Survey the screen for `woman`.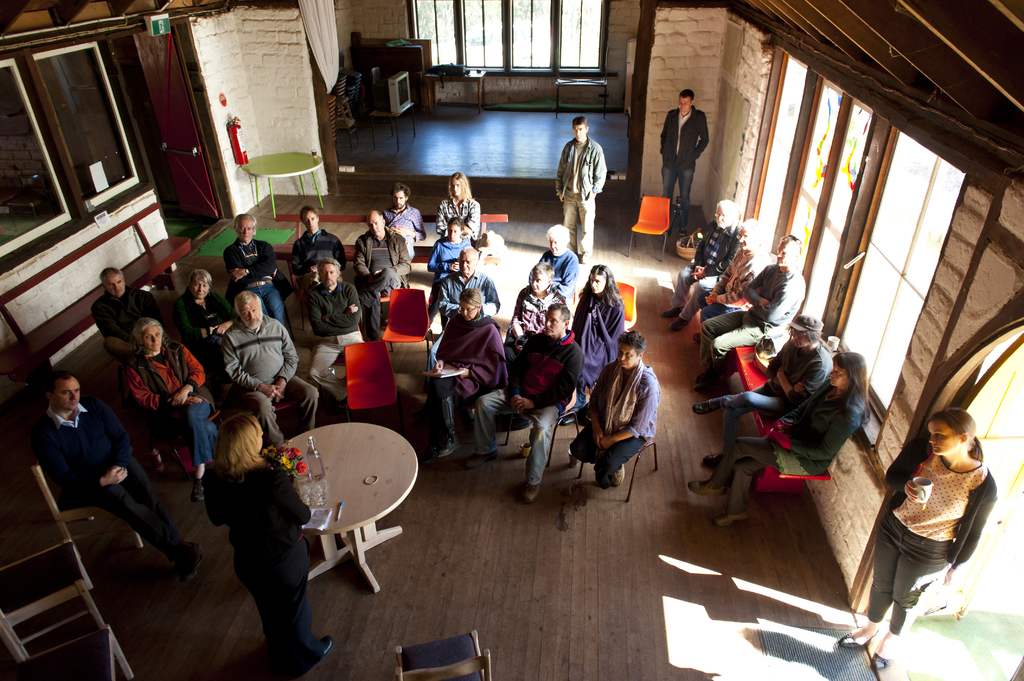
Survey found: BBox(433, 287, 508, 458).
